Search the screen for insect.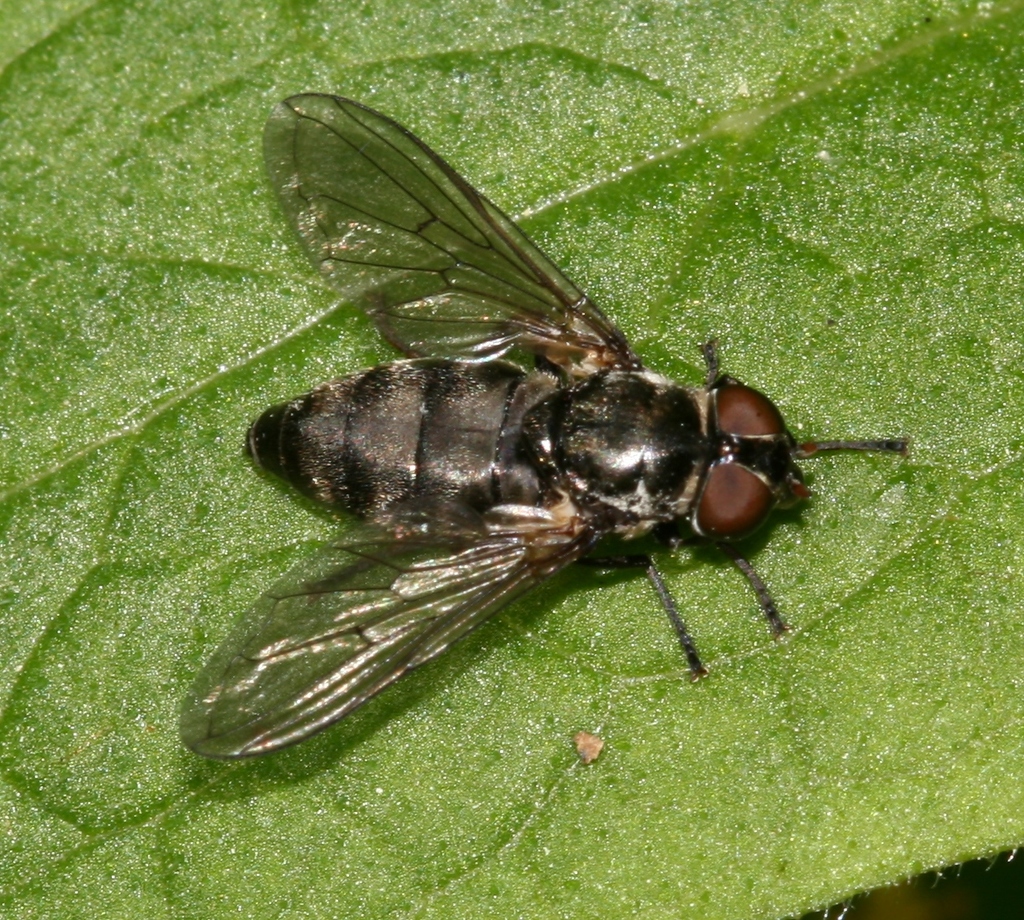
Found at locate(177, 88, 914, 764).
